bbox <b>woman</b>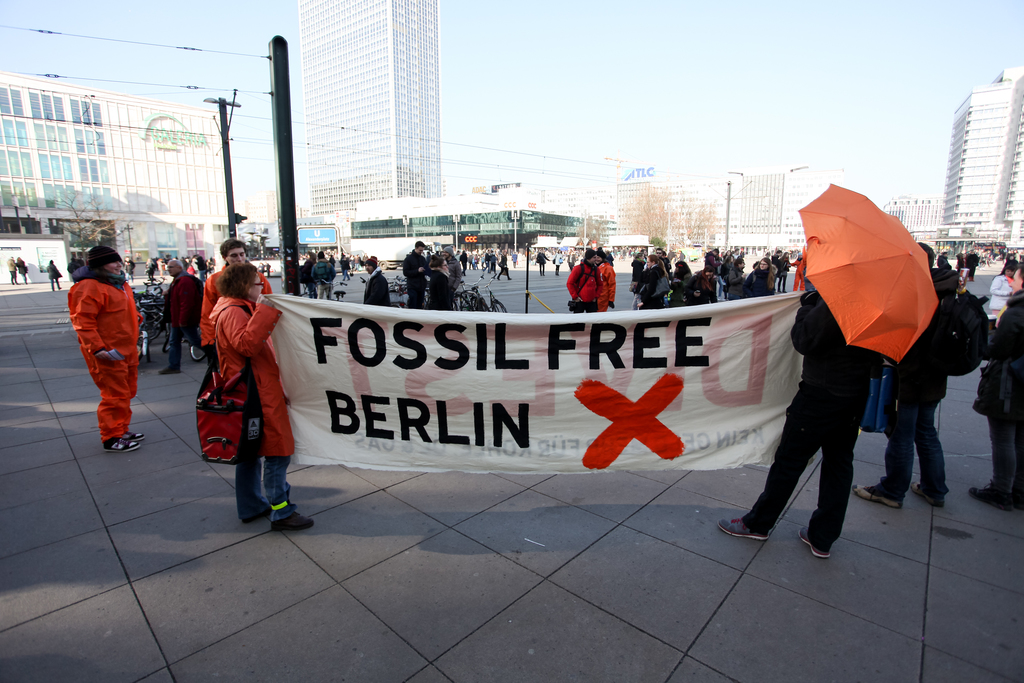
pyautogui.locateOnScreen(74, 243, 147, 450)
